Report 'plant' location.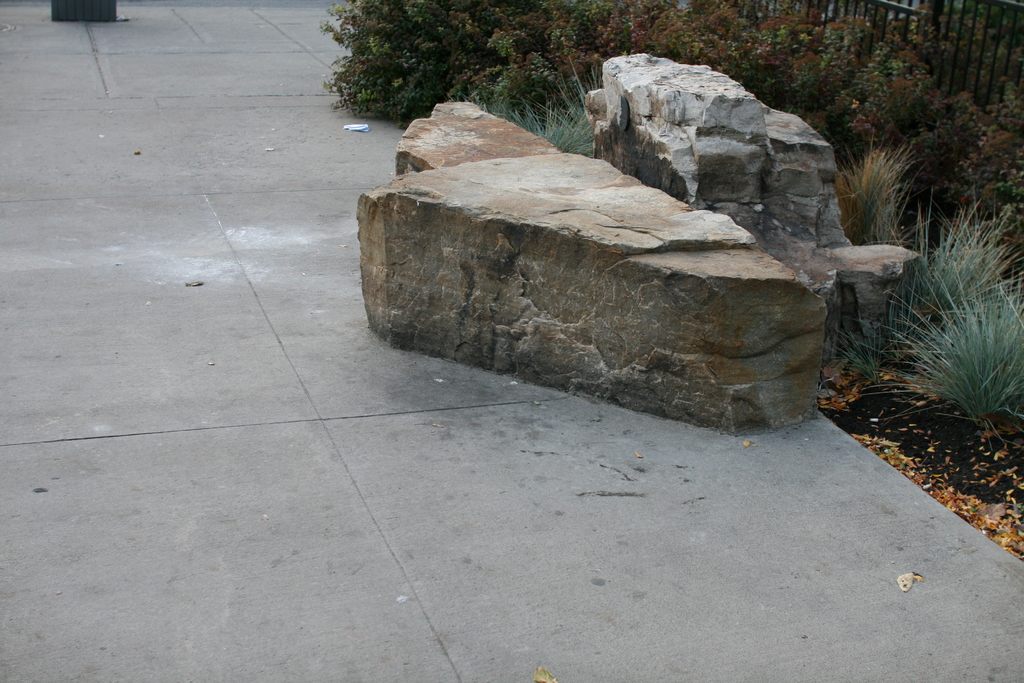
Report: [845,238,1006,447].
